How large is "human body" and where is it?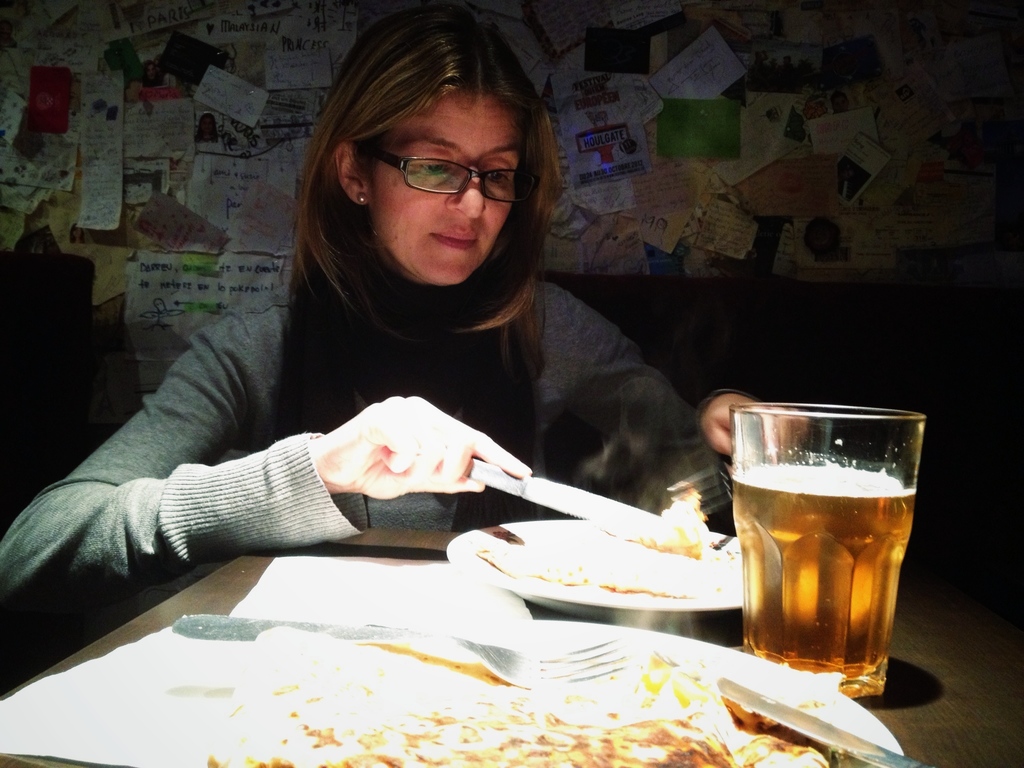
Bounding box: {"left": 0, "top": 1, "right": 808, "bottom": 636}.
